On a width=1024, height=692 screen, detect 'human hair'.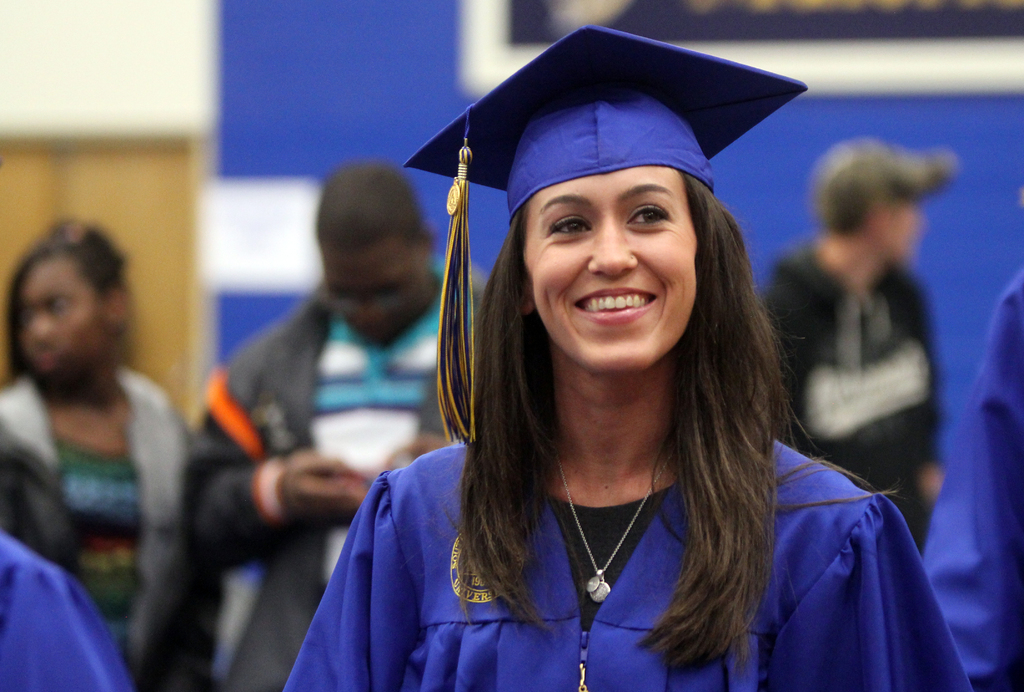
(15,226,121,370).
